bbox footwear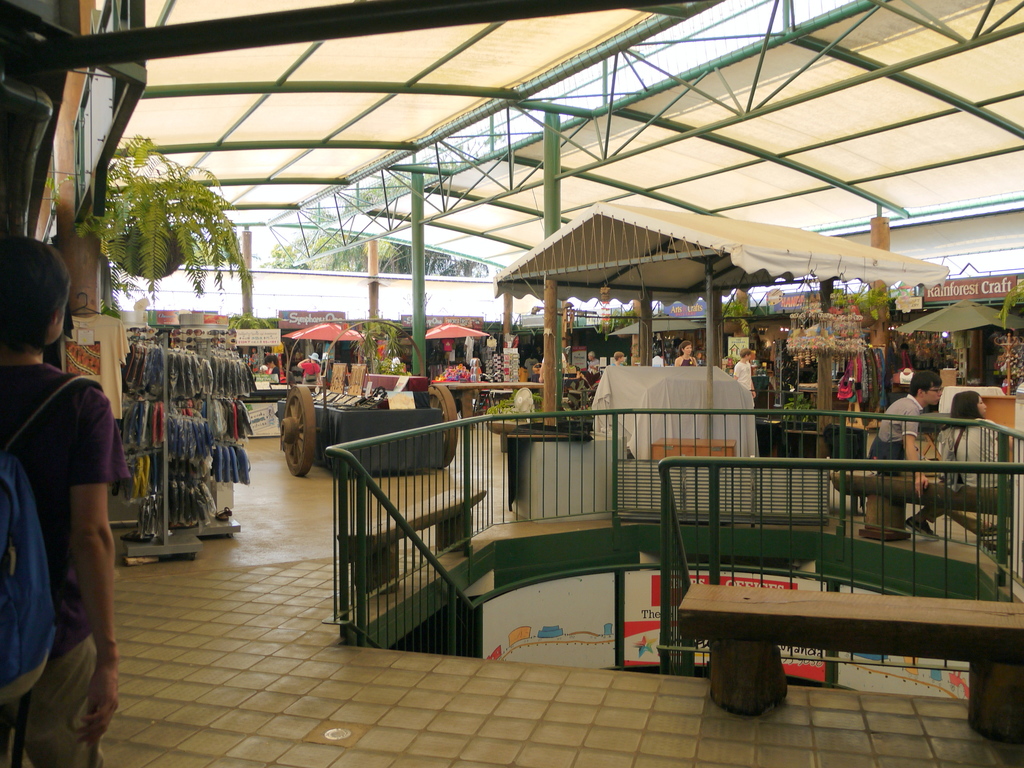
region(973, 525, 1011, 540)
